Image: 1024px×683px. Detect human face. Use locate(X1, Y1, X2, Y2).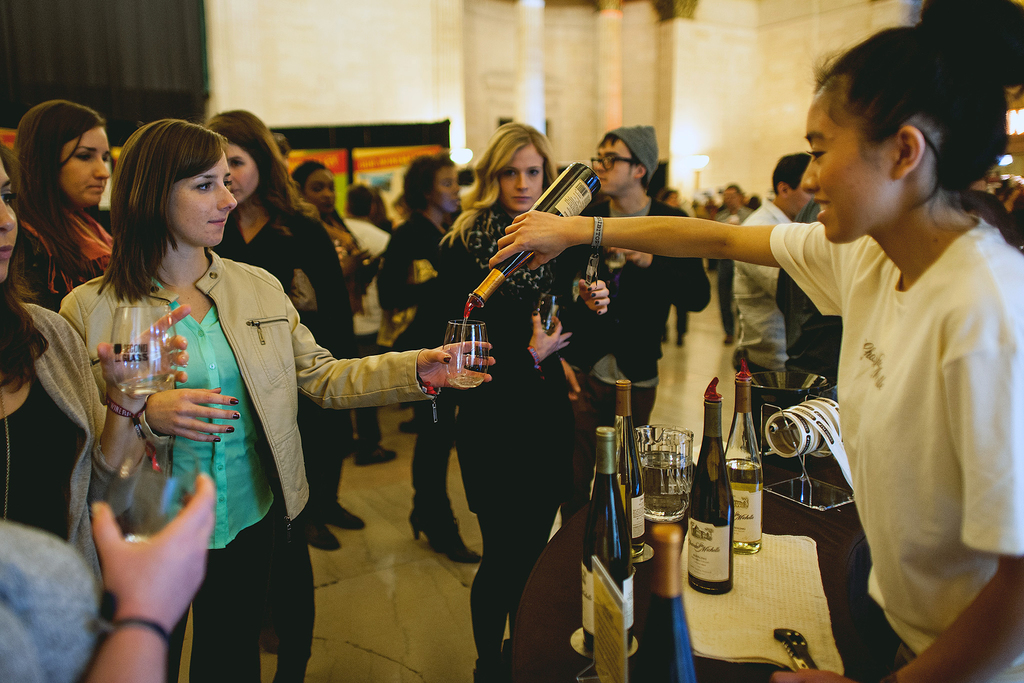
locate(433, 167, 463, 211).
